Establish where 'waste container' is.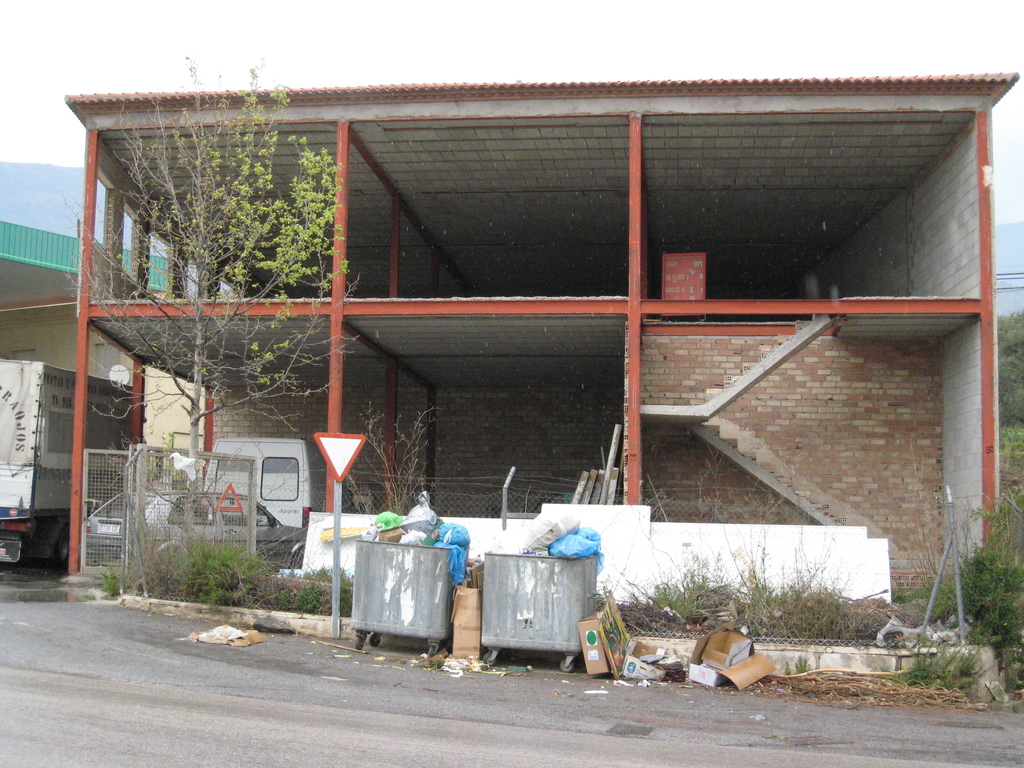
Established at region(480, 522, 614, 669).
